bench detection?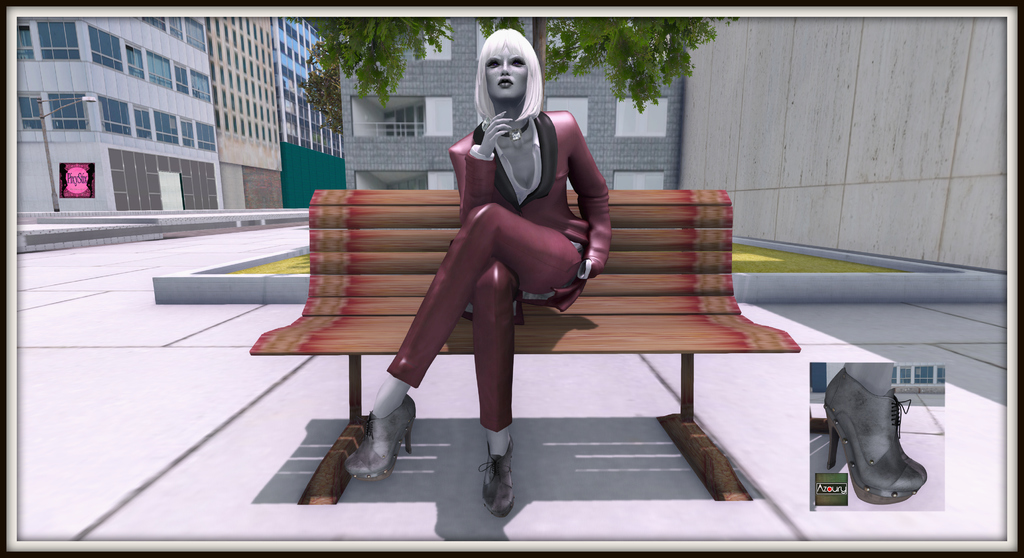
crop(256, 152, 828, 525)
